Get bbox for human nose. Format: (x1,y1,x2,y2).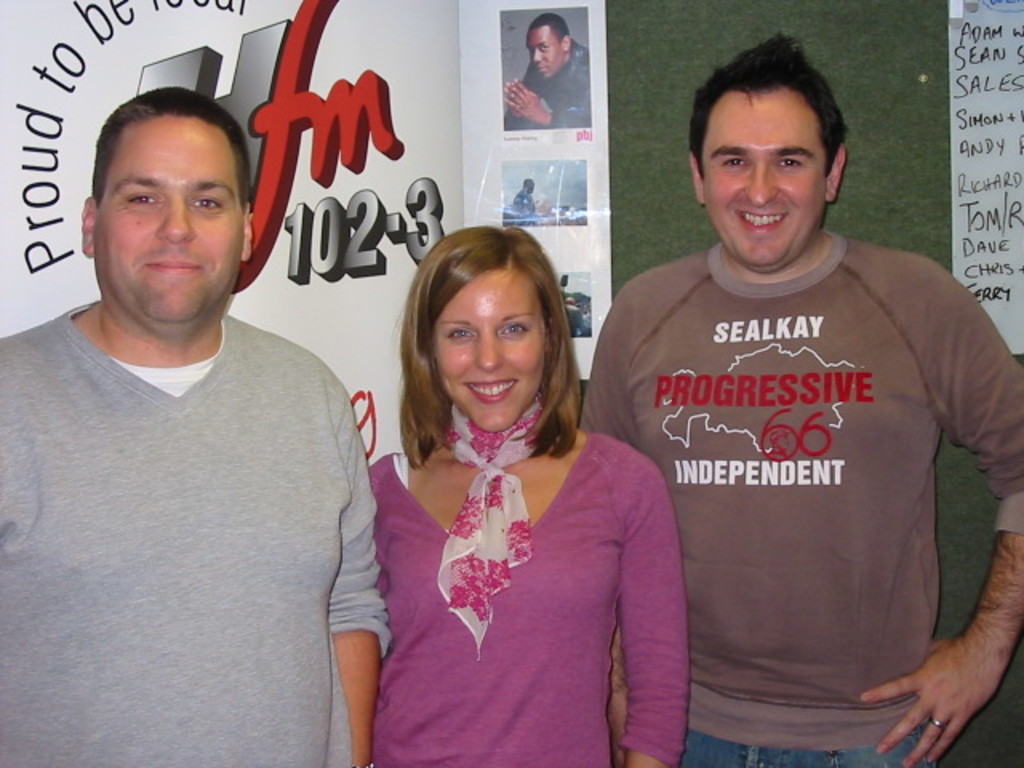
(152,194,198,248).
